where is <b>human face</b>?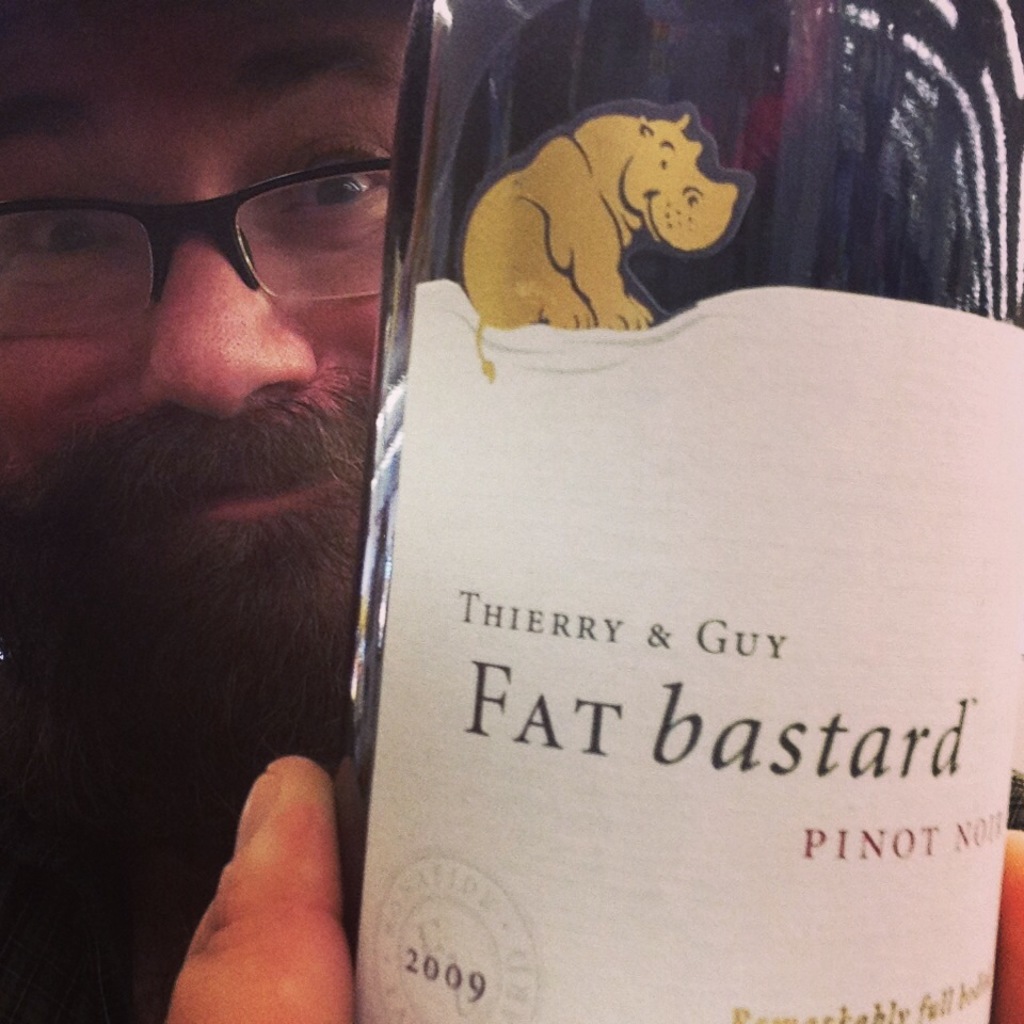
BBox(0, 0, 405, 791).
